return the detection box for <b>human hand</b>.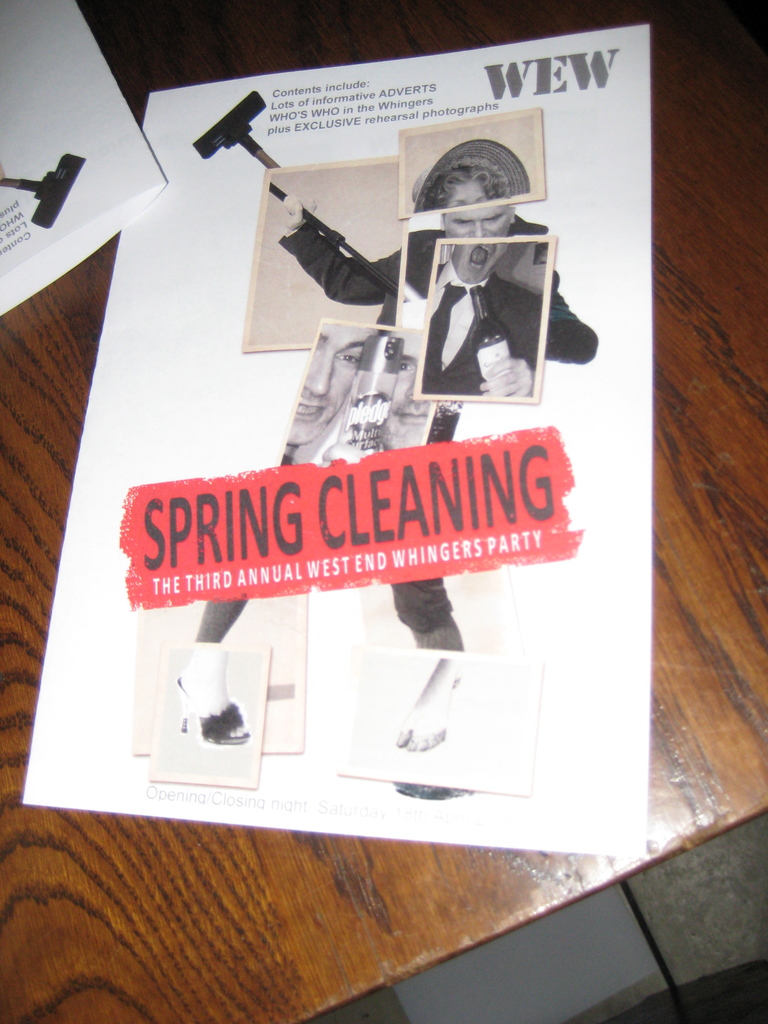
x1=480 y1=356 x2=532 y2=396.
